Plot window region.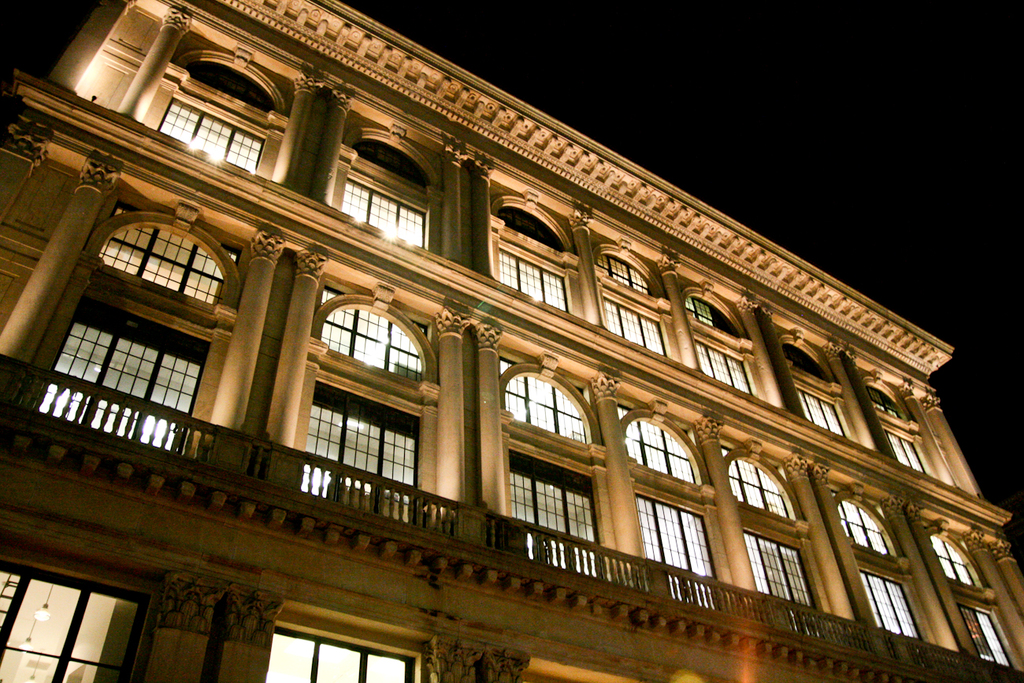
Plotted at BBox(607, 241, 670, 366).
